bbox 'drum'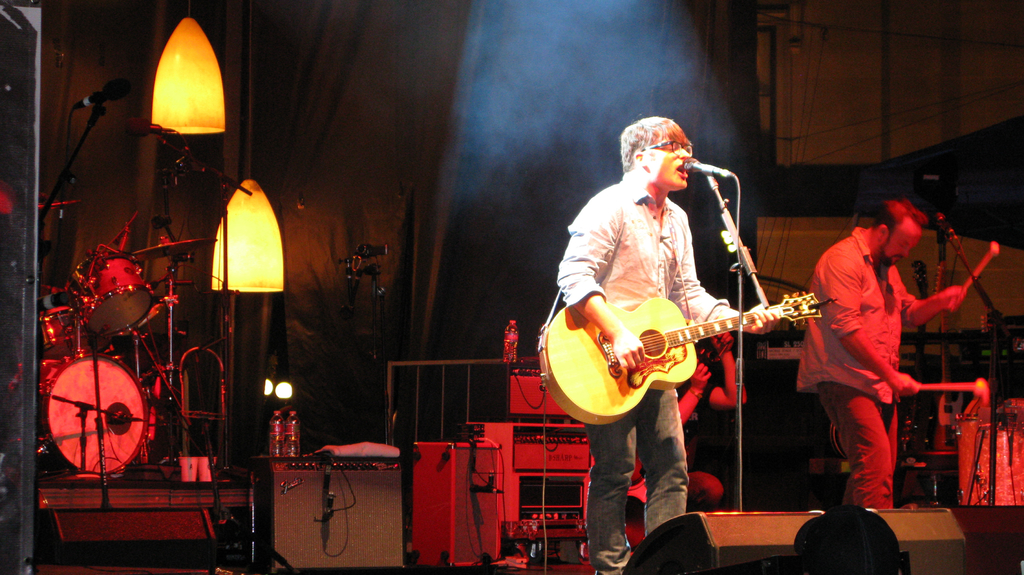
pyautogui.locateOnScreen(36, 352, 151, 470)
